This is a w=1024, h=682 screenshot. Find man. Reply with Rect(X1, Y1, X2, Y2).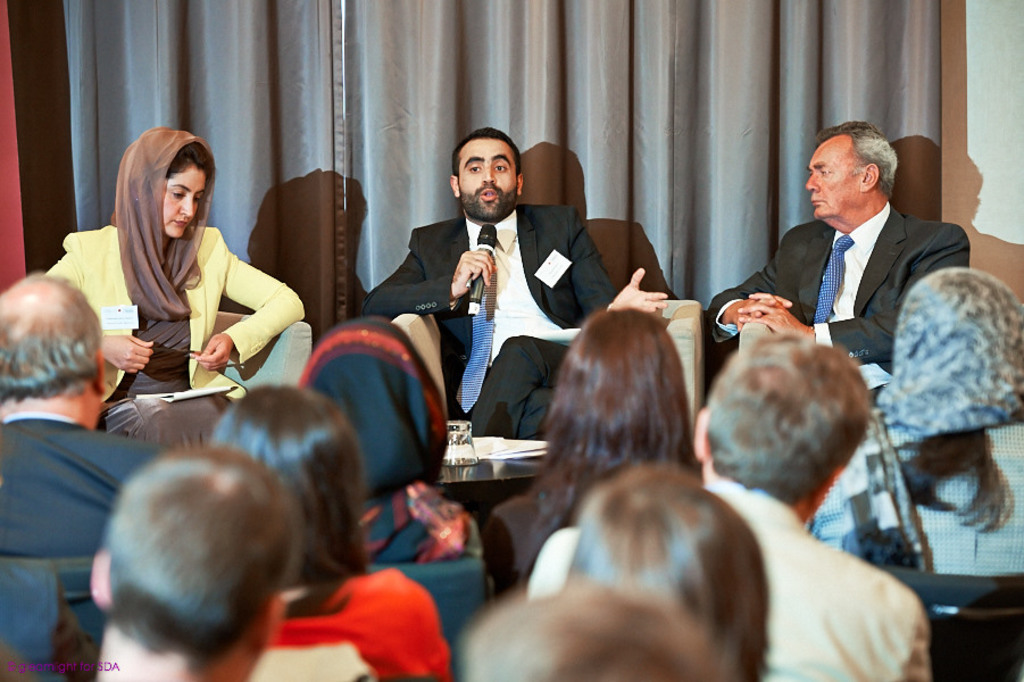
Rect(523, 339, 931, 681).
